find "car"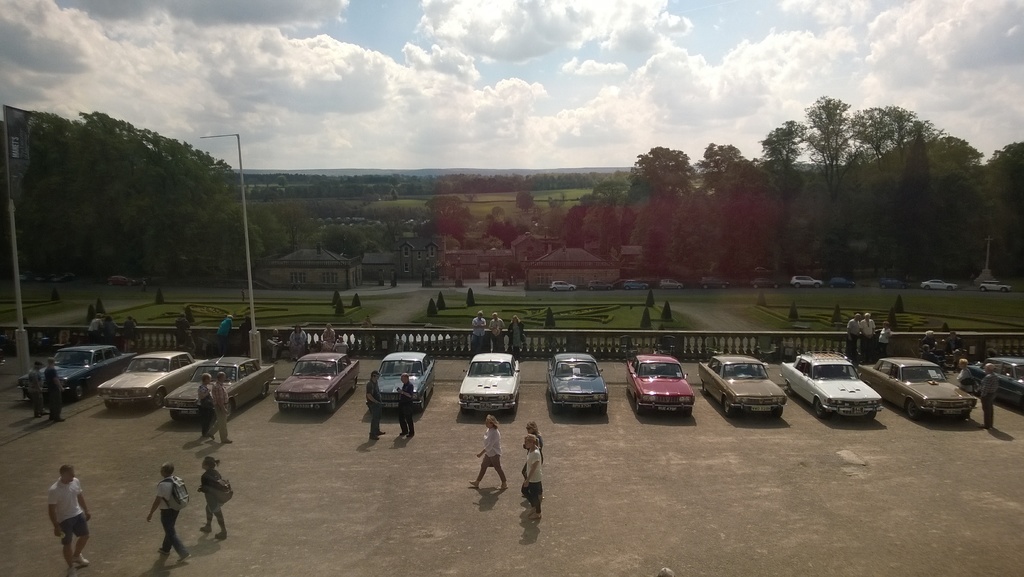
crop(365, 356, 436, 408)
